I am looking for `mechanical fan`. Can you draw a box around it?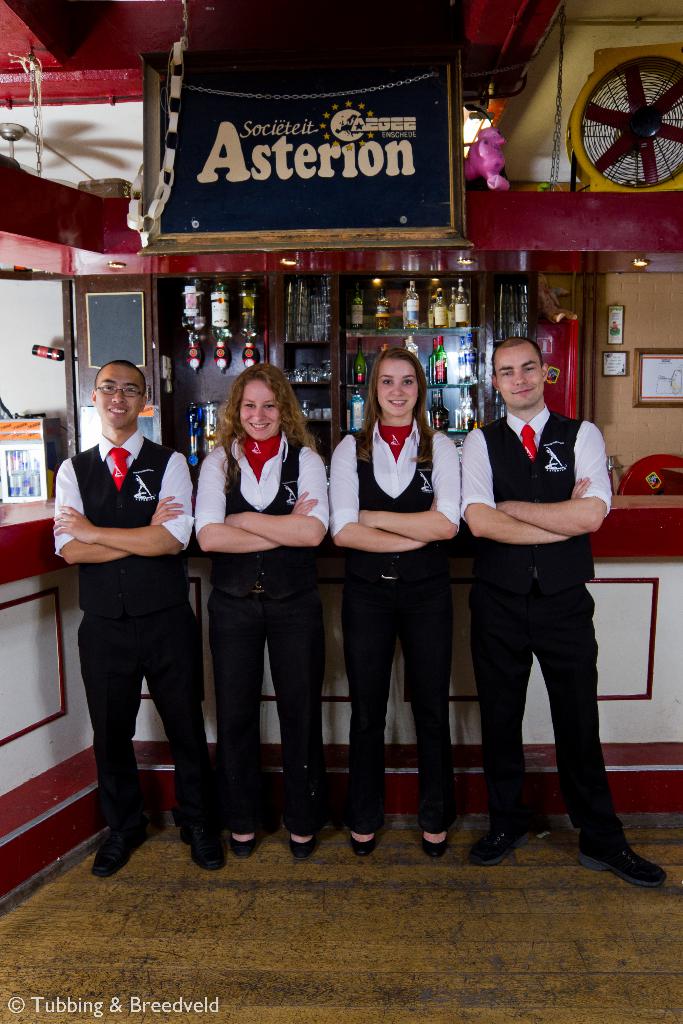
Sure, the bounding box is pyautogui.locateOnScreen(564, 42, 682, 195).
